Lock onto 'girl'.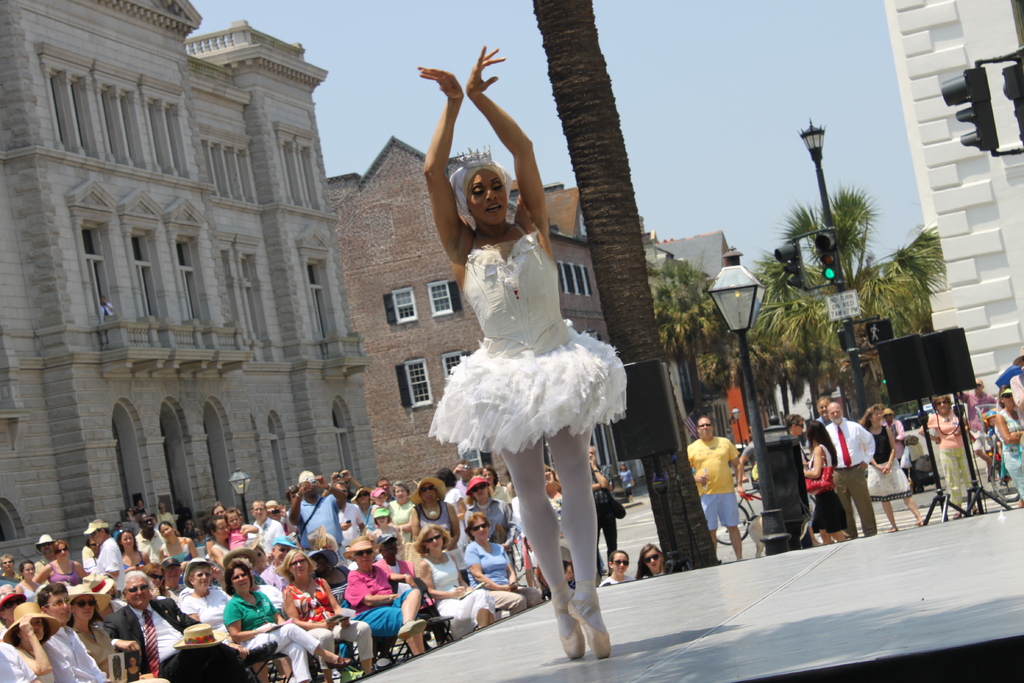
Locked: [226,559,344,677].
